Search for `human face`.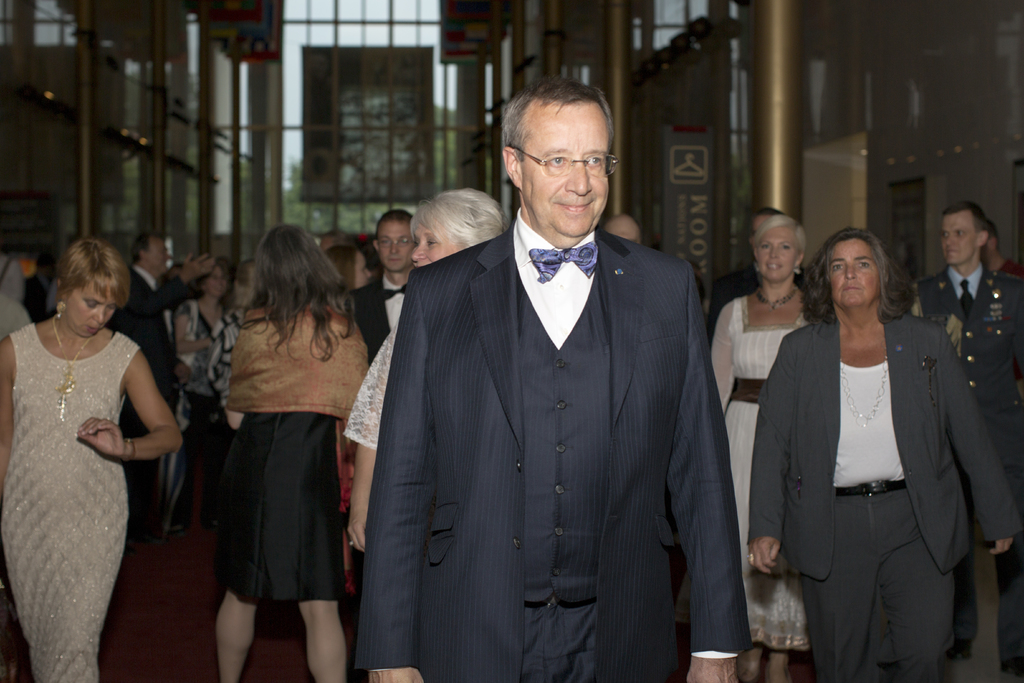
Found at box=[353, 252, 371, 291].
